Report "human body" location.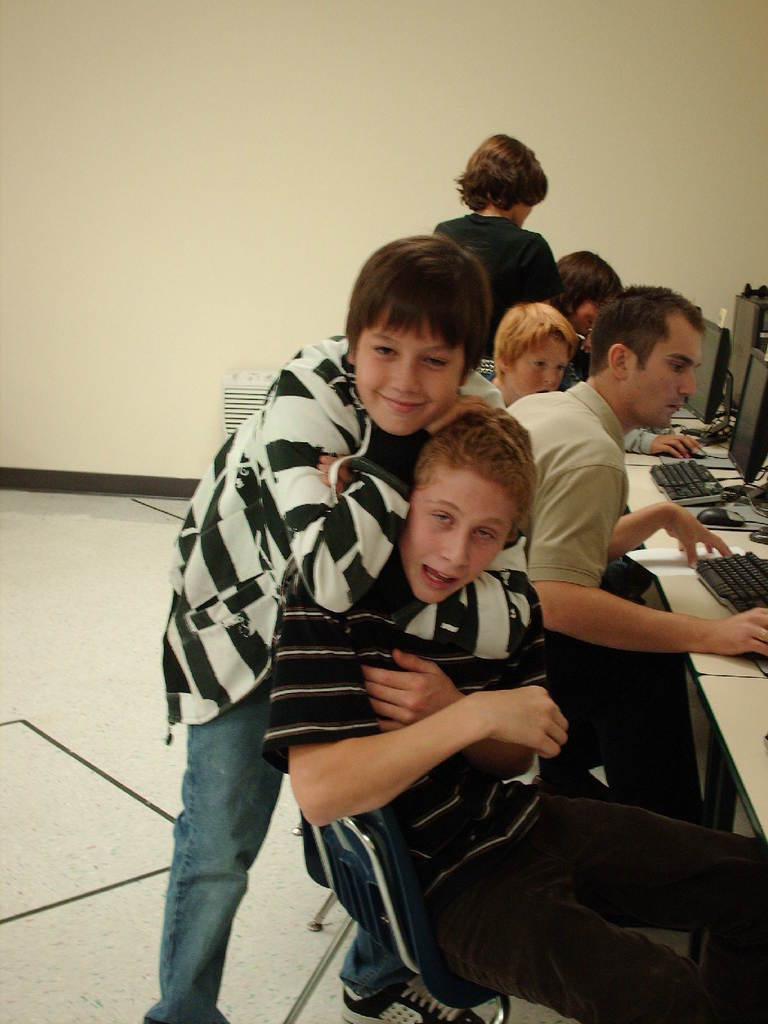
Report: crop(438, 209, 591, 369).
